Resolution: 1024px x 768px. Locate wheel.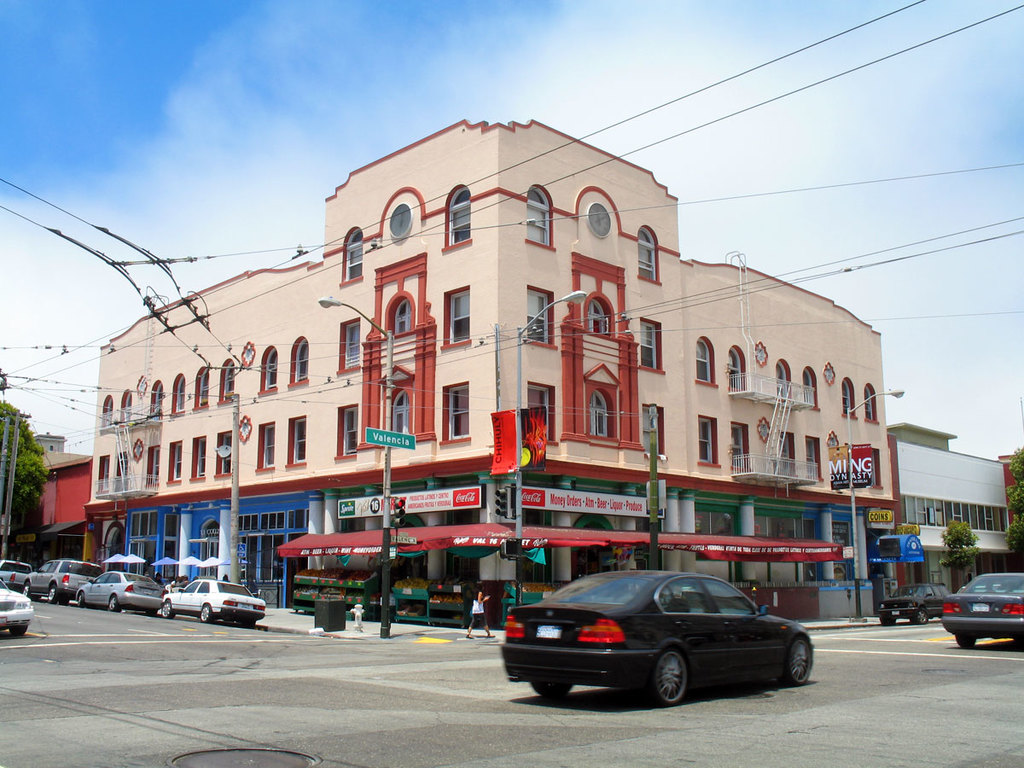
[532, 677, 575, 698].
